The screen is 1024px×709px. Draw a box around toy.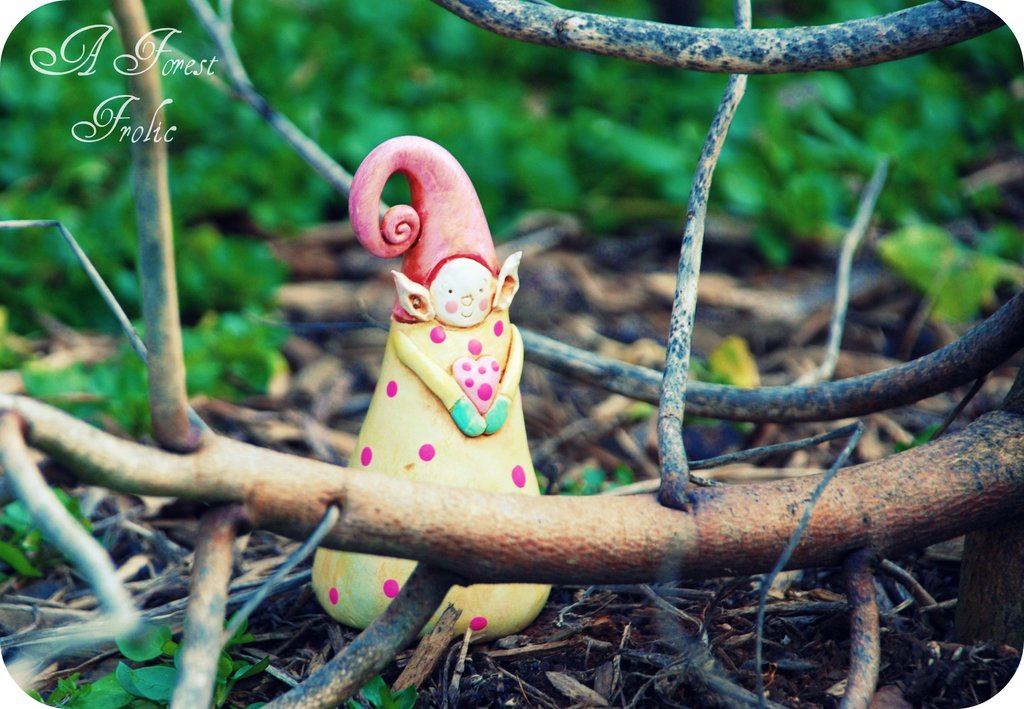
[left=325, top=161, right=547, bottom=521].
